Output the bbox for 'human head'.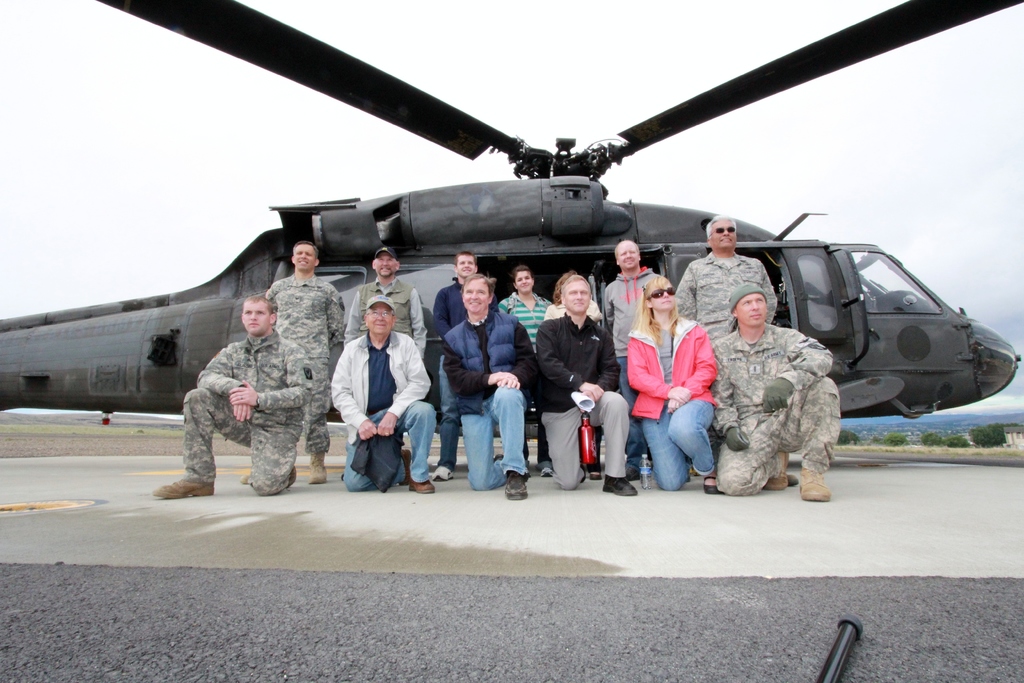
[x1=614, y1=241, x2=640, y2=270].
